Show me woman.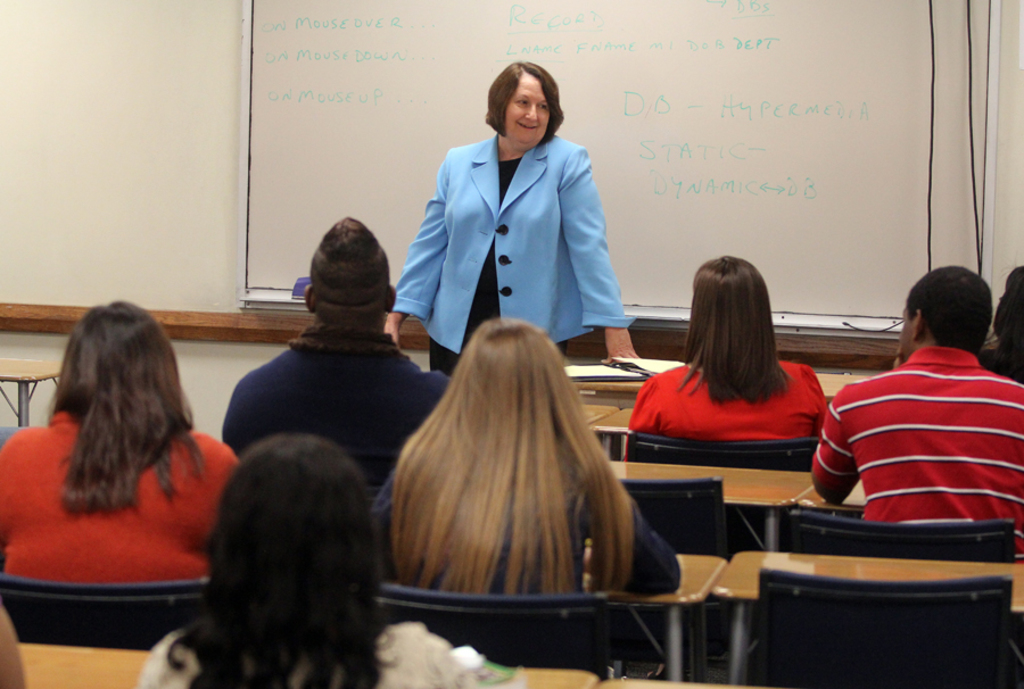
woman is here: [left=625, top=258, right=828, bottom=441].
